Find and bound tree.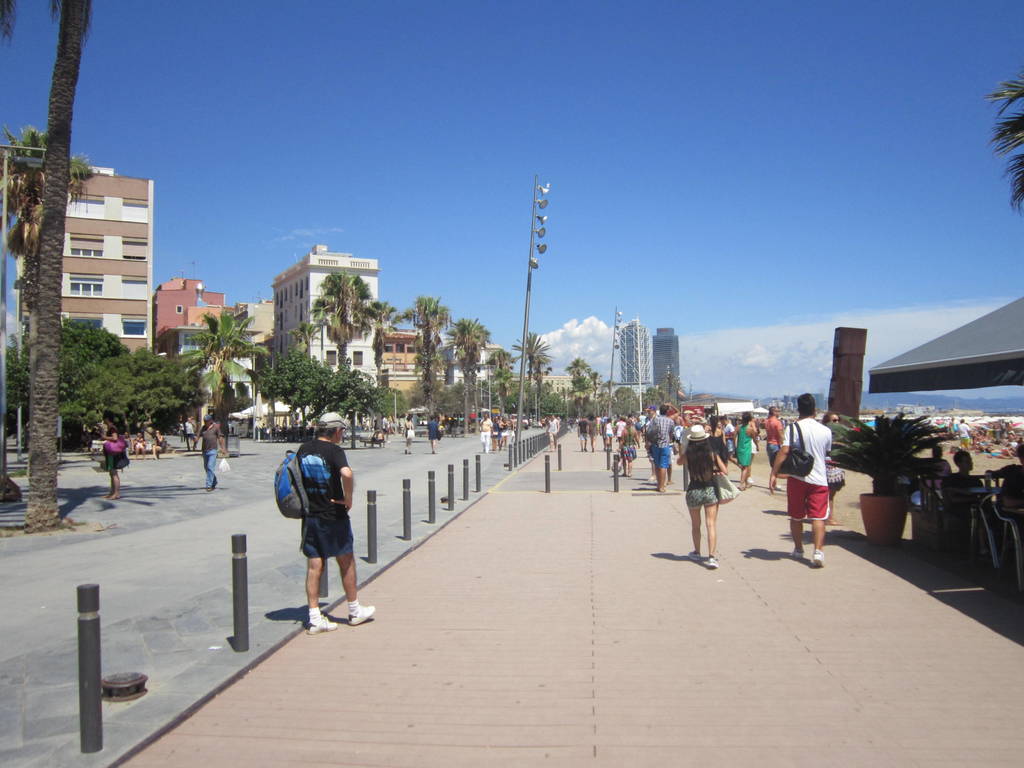
Bound: [399, 292, 453, 424].
